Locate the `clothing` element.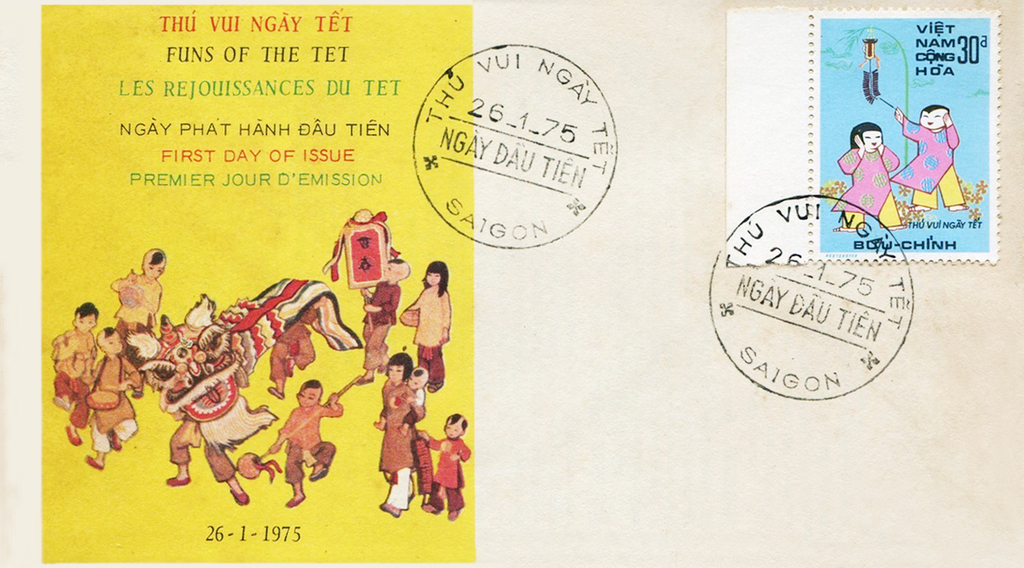
Element bbox: 53/321/94/404.
